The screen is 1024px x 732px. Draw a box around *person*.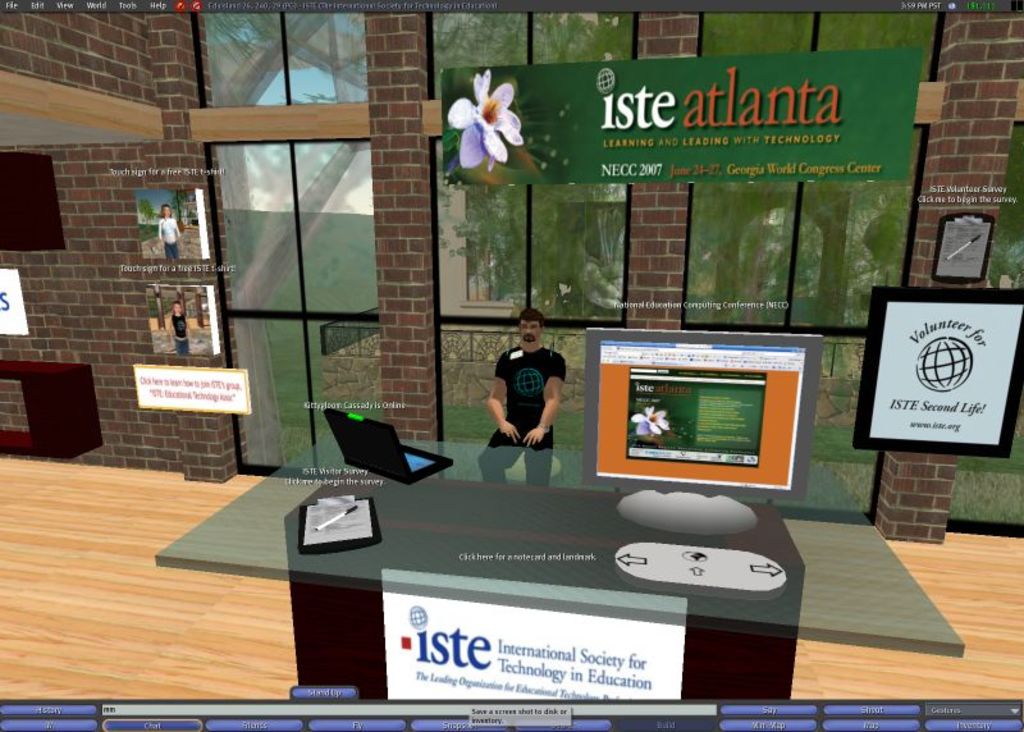
157, 196, 184, 252.
